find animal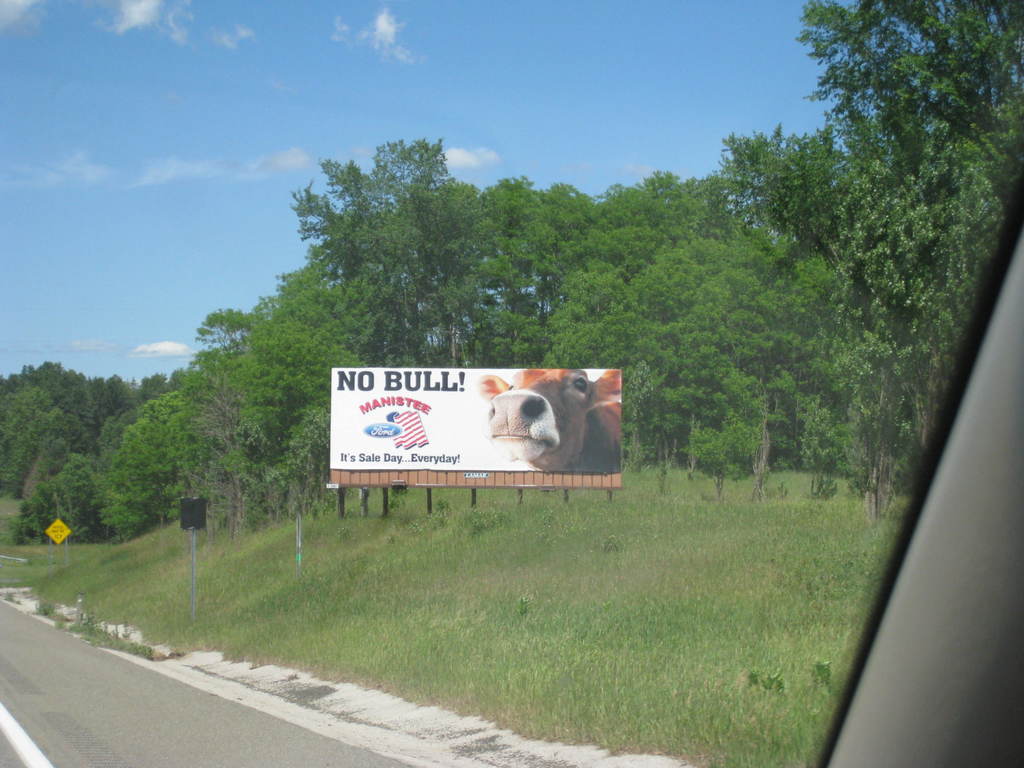
crop(474, 367, 625, 479)
